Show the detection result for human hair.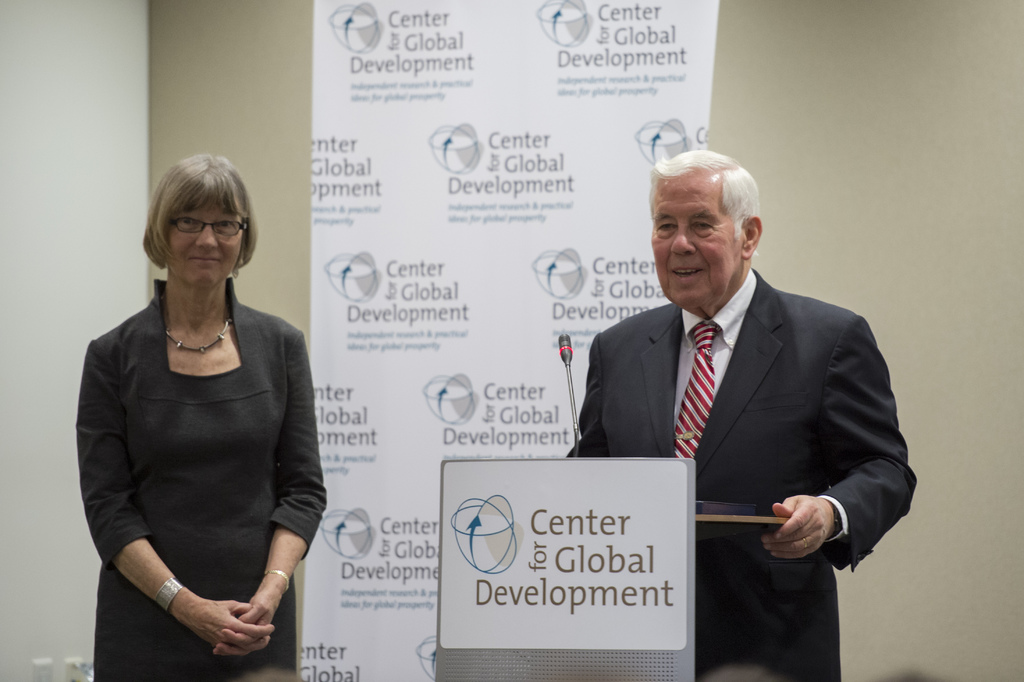
<region>144, 153, 258, 277</region>.
